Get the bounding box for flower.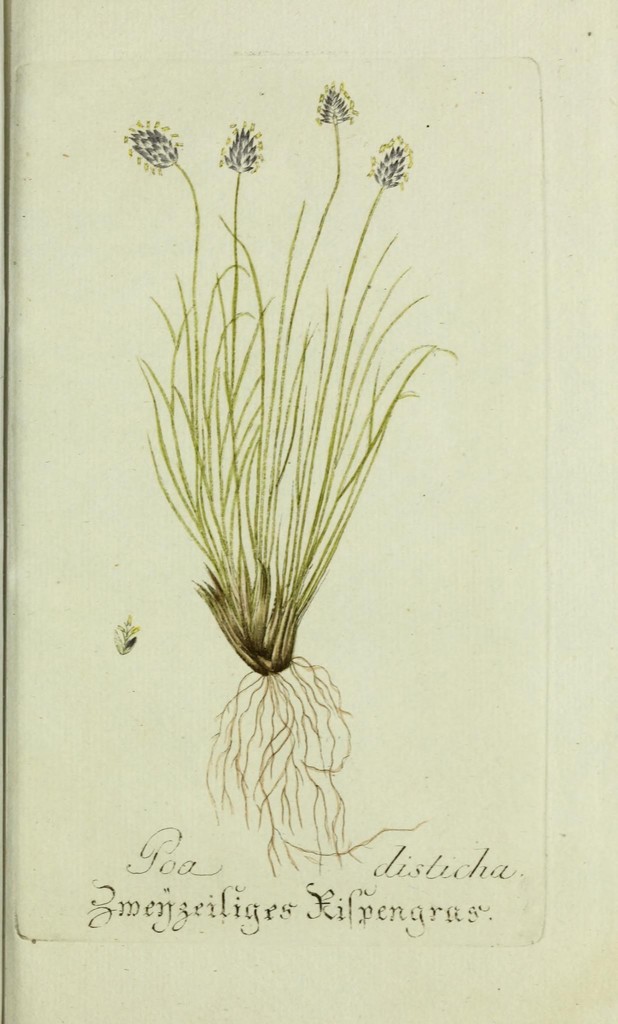
(115, 113, 183, 175).
